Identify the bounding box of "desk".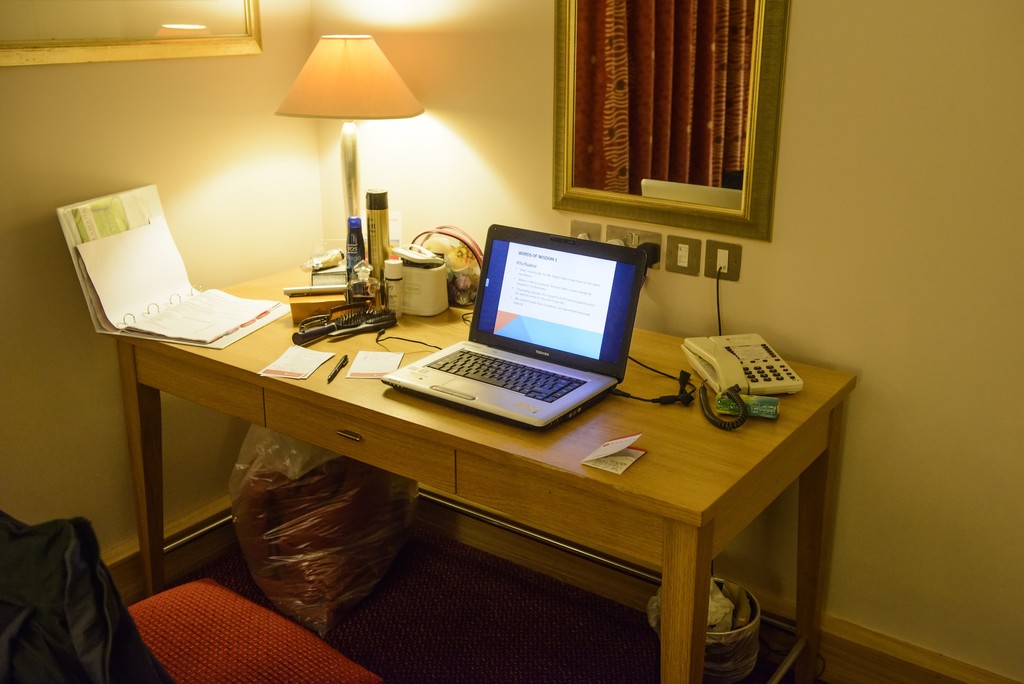
left=77, top=256, right=824, bottom=666.
